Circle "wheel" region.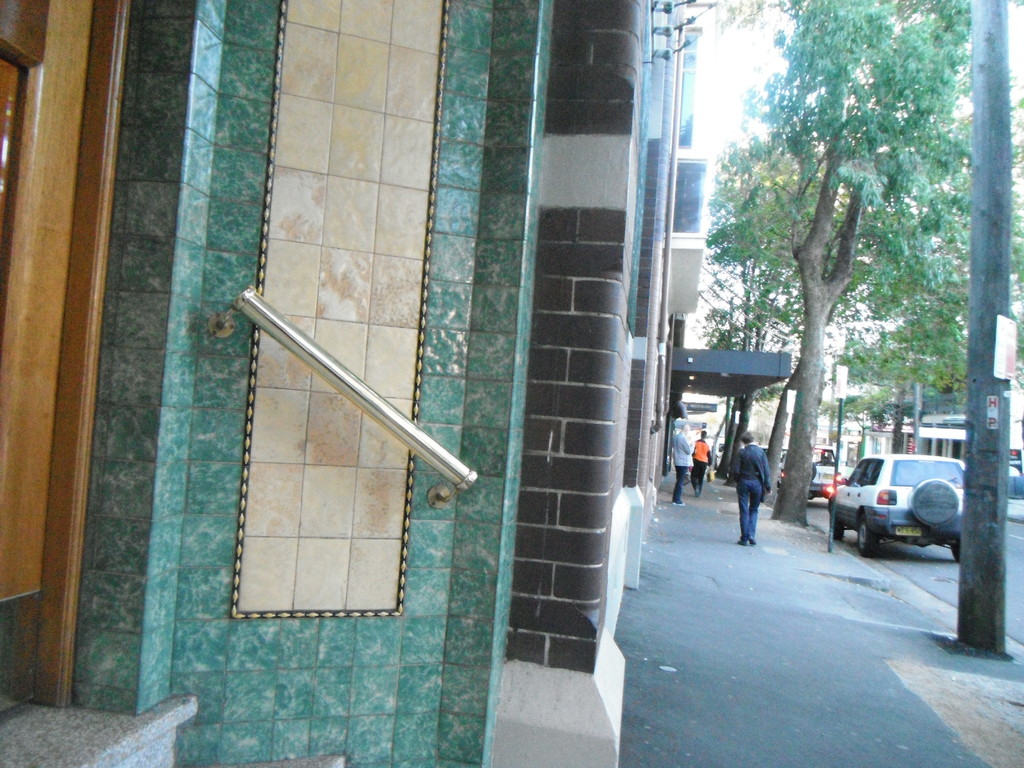
Region: (left=947, top=541, right=958, bottom=563).
